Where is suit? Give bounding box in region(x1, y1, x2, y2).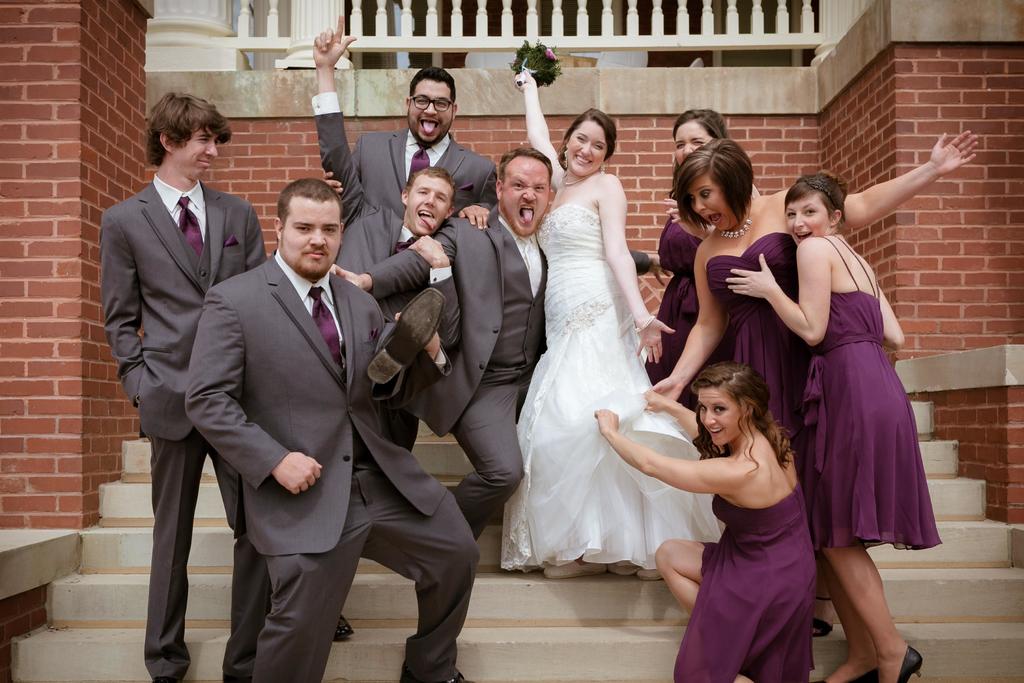
region(92, 88, 263, 651).
